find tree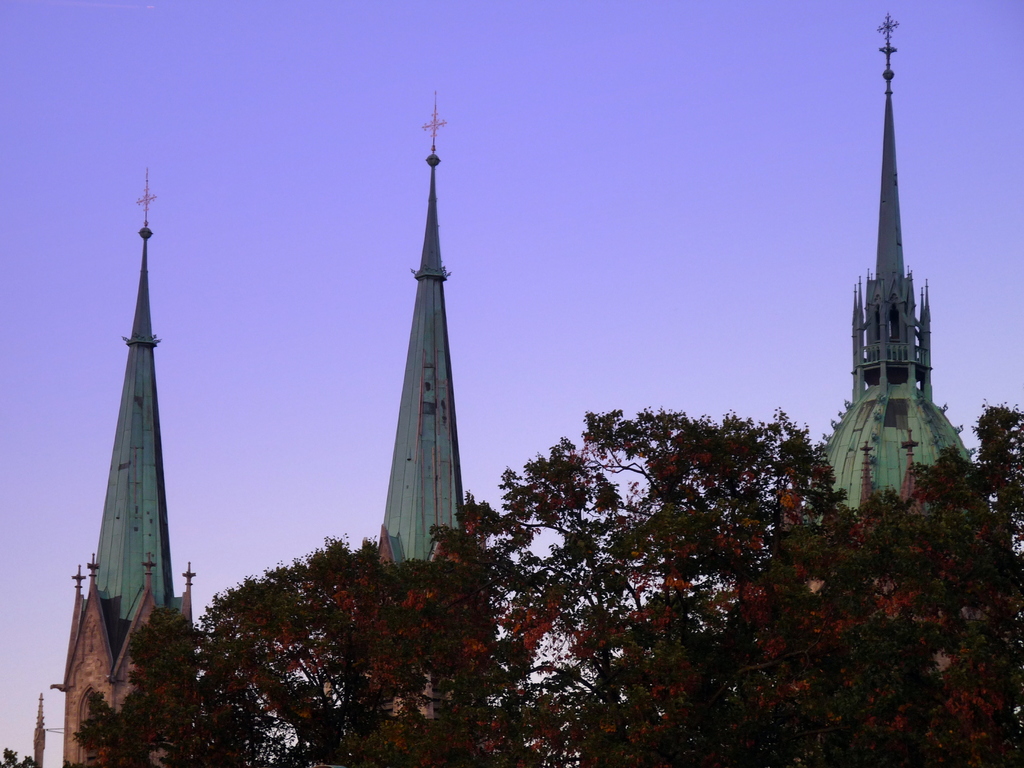
67:402:1023:767
